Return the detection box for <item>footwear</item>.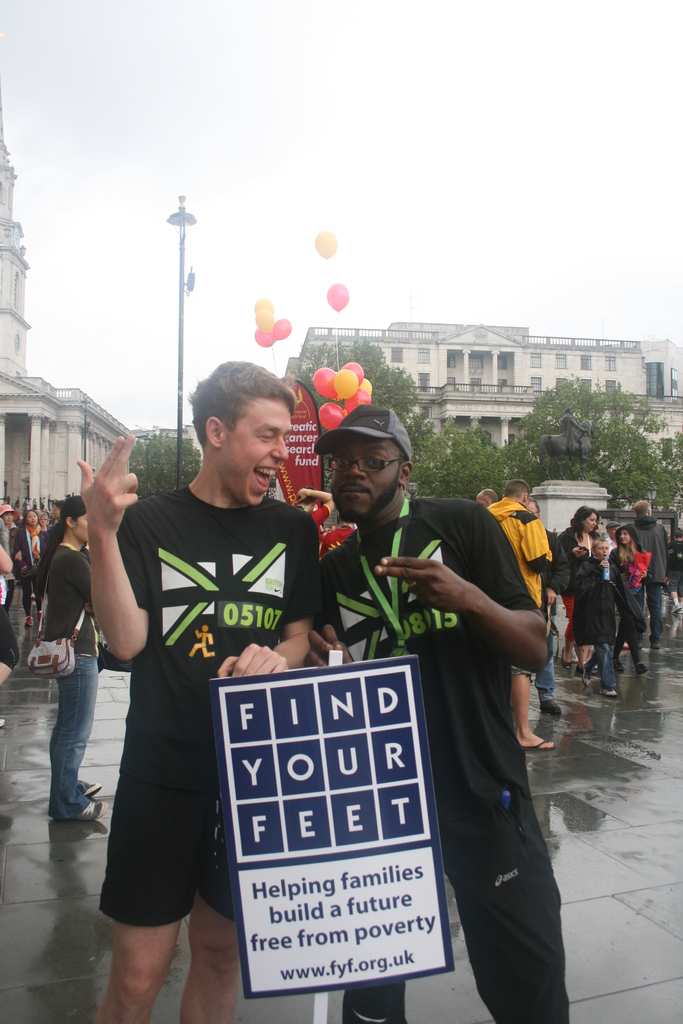
rect(77, 779, 98, 798).
